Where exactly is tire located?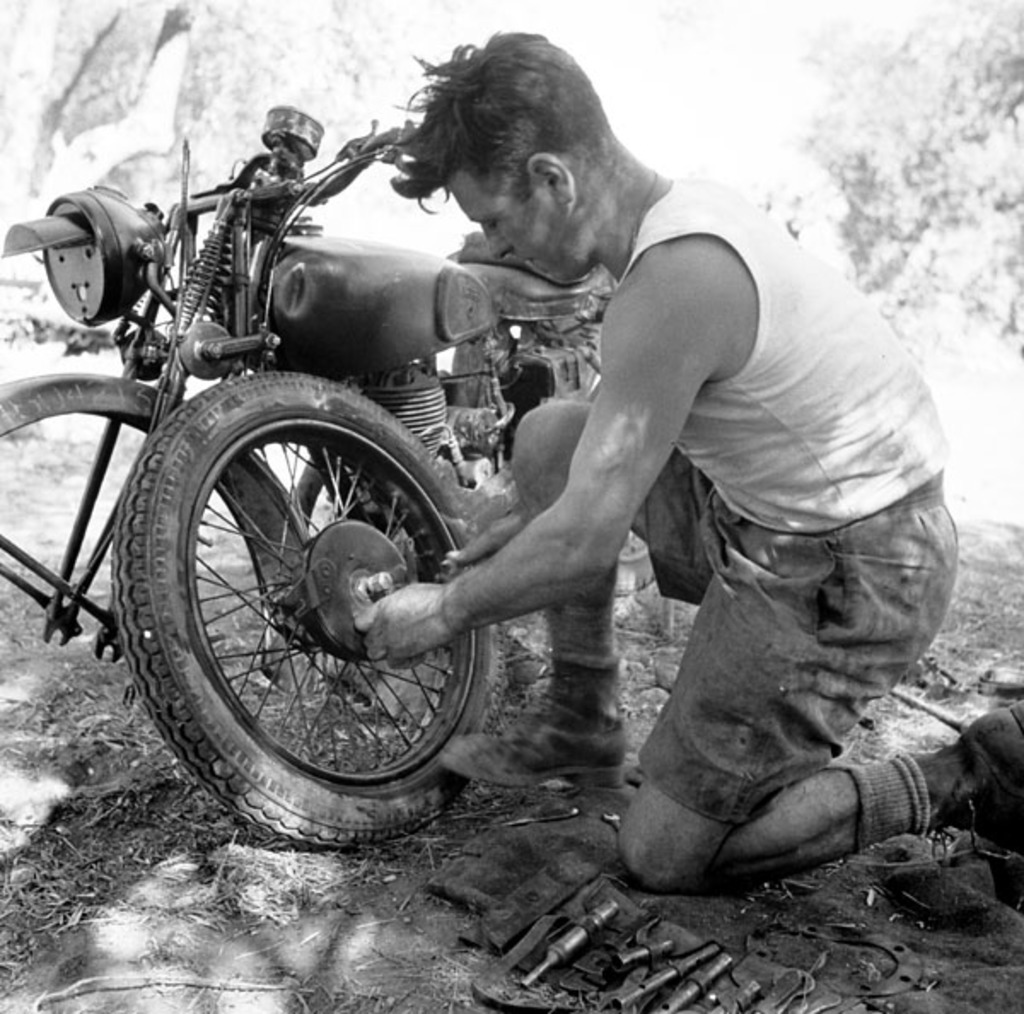
Its bounding box is x1=126 y1=384 x2=469 y2=802.
